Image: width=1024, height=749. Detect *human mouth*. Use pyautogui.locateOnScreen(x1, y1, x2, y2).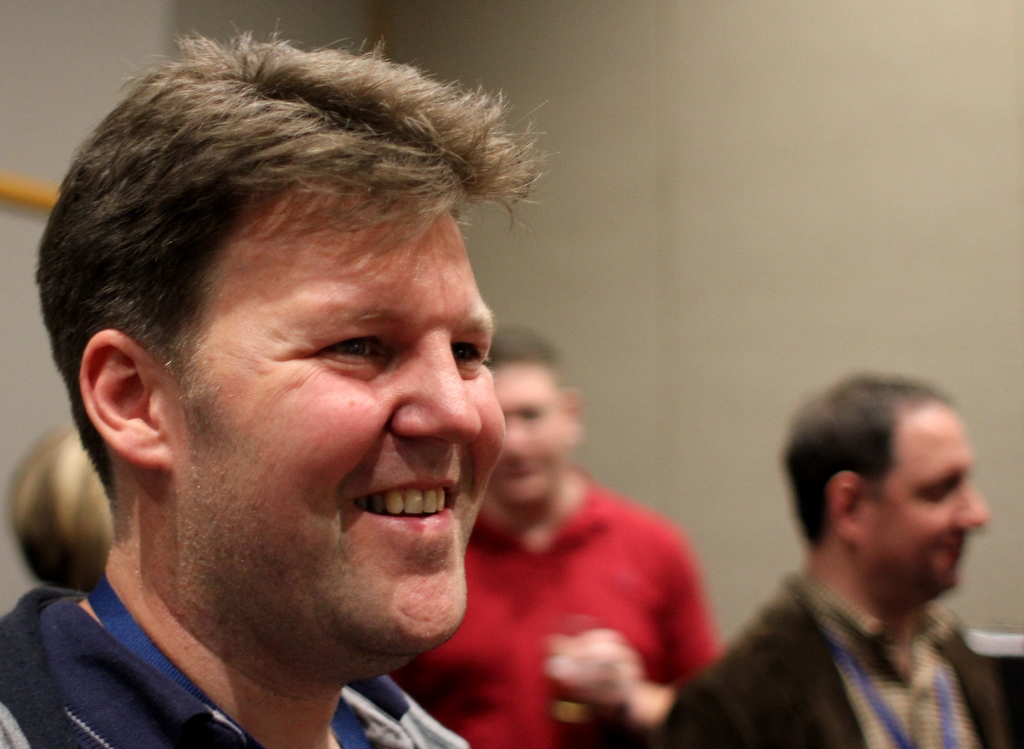
pyautogui.locateOnScreen(355, 477, 458, 538).
